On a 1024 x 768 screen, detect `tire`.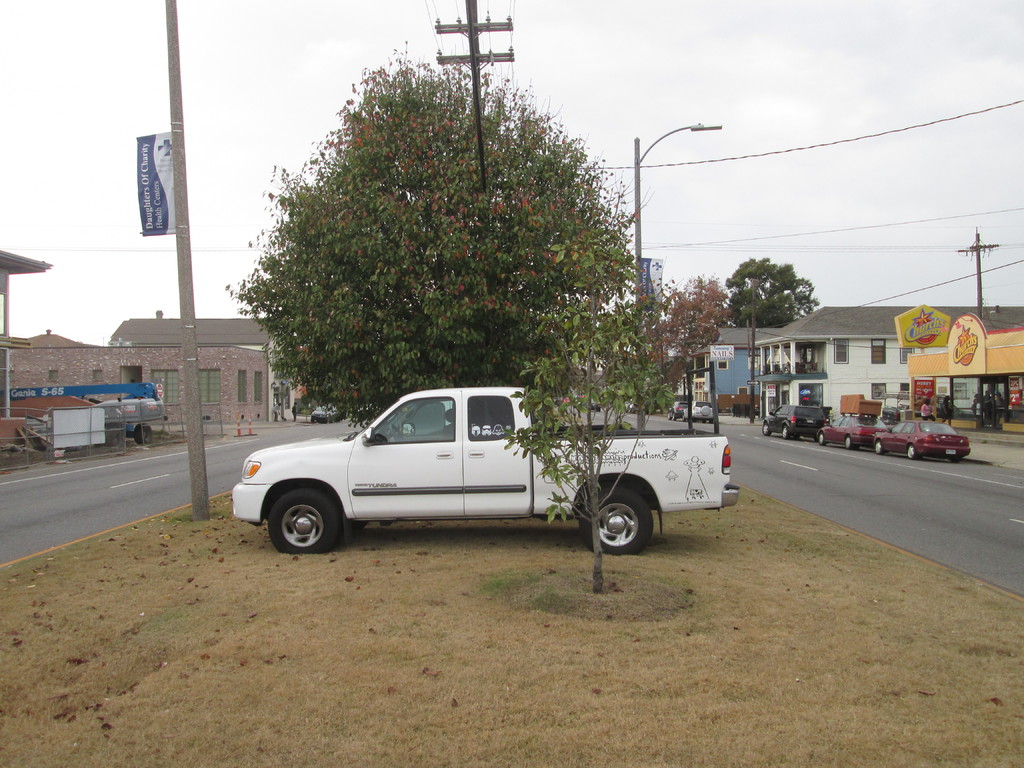
671, 412, 678, 420.
